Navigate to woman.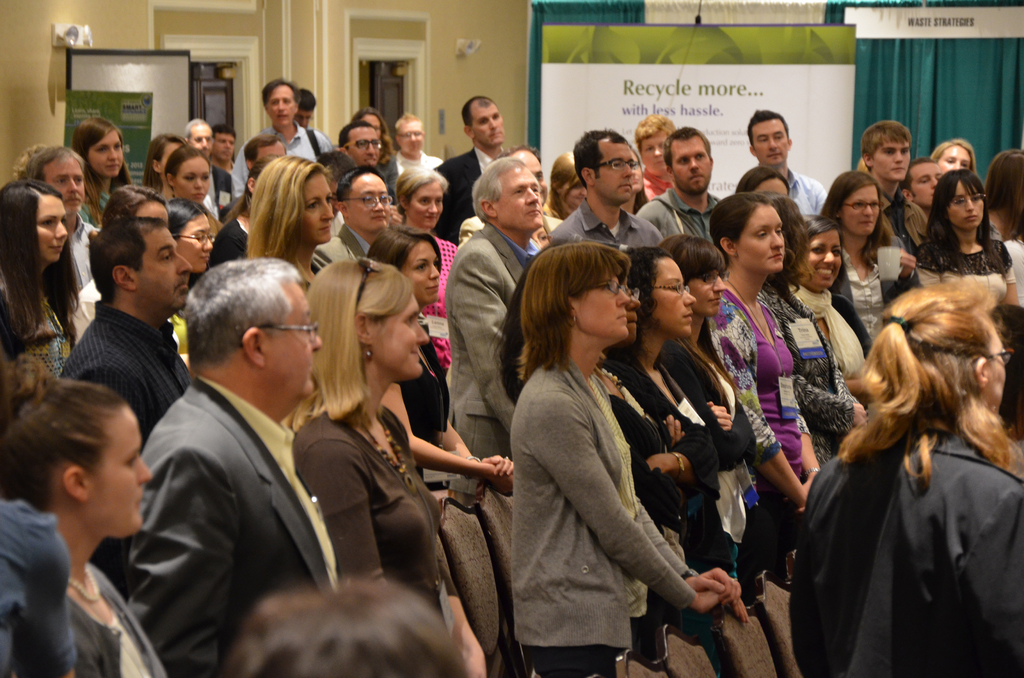
Navigation target: pyautogui.locateOnScreen(907, 170, 1015, 303).
